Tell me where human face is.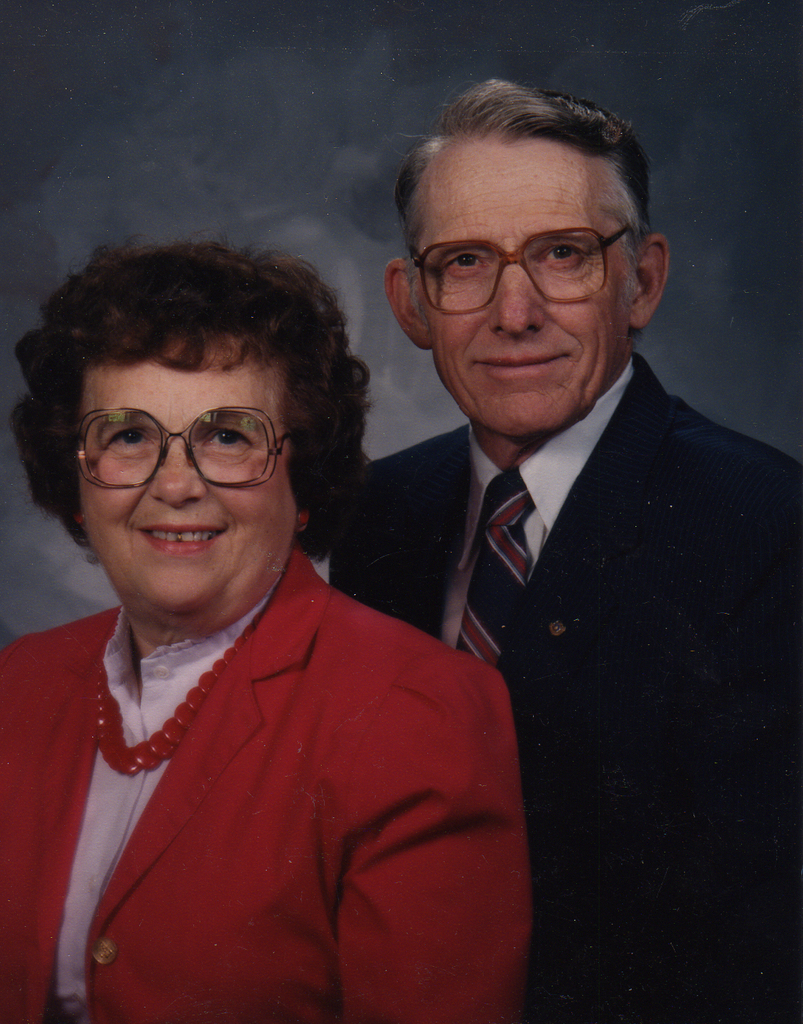
human face is at crop(416, 141, 634, 439).
